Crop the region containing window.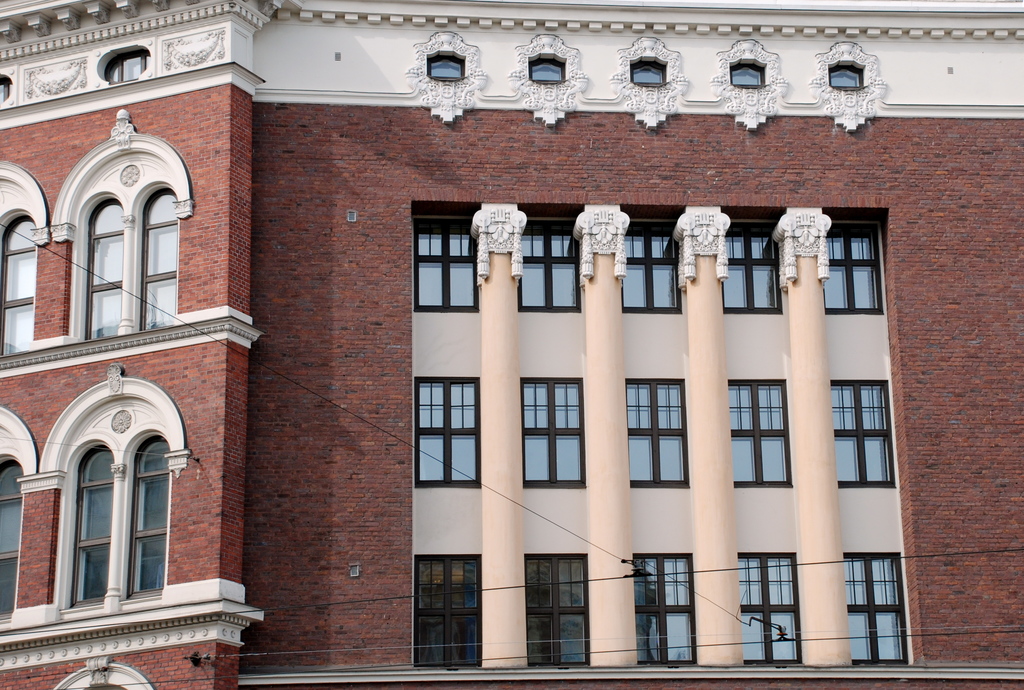
Crop region: [521,550,595,666].
